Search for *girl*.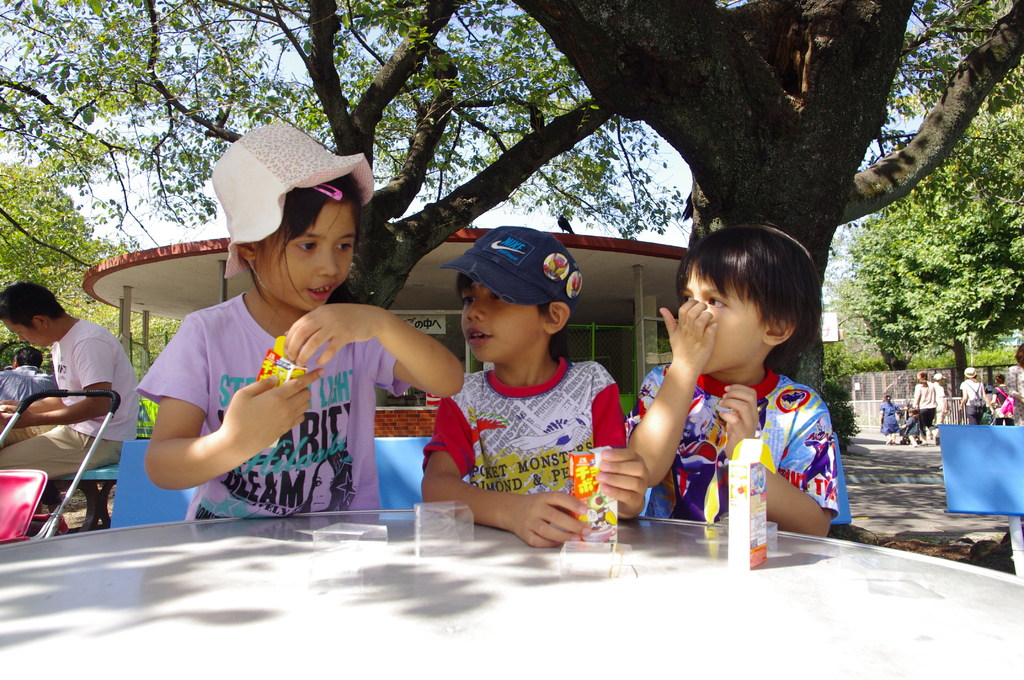
Found at pyautogui.locateOnScreen(134, 121, 465, 520).
